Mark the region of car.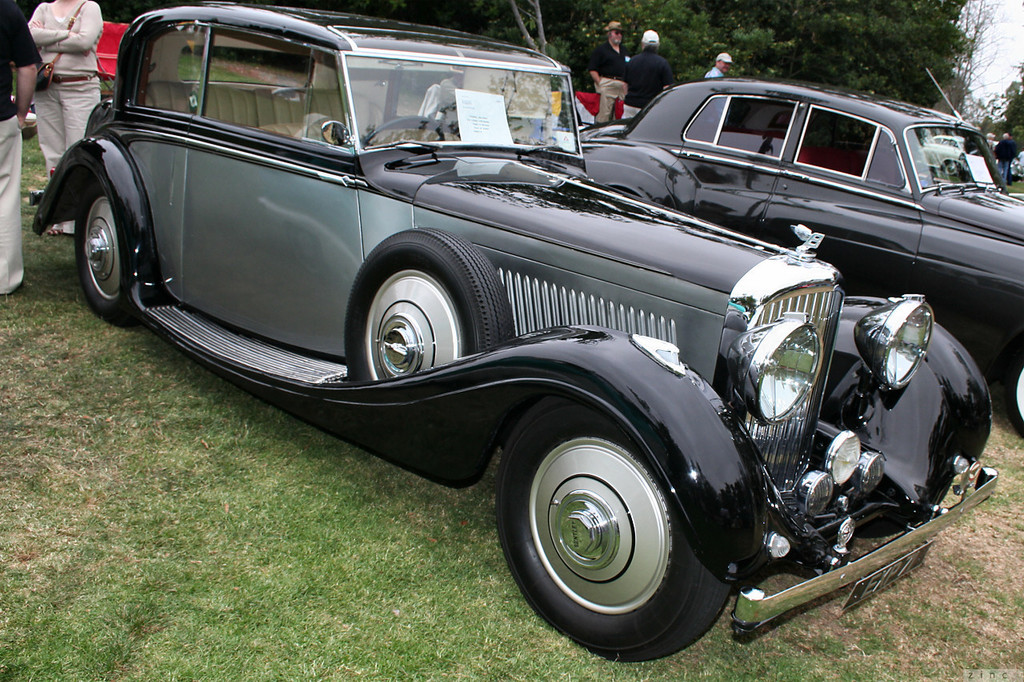
Region: detection(575, 70, 1023, 439).
